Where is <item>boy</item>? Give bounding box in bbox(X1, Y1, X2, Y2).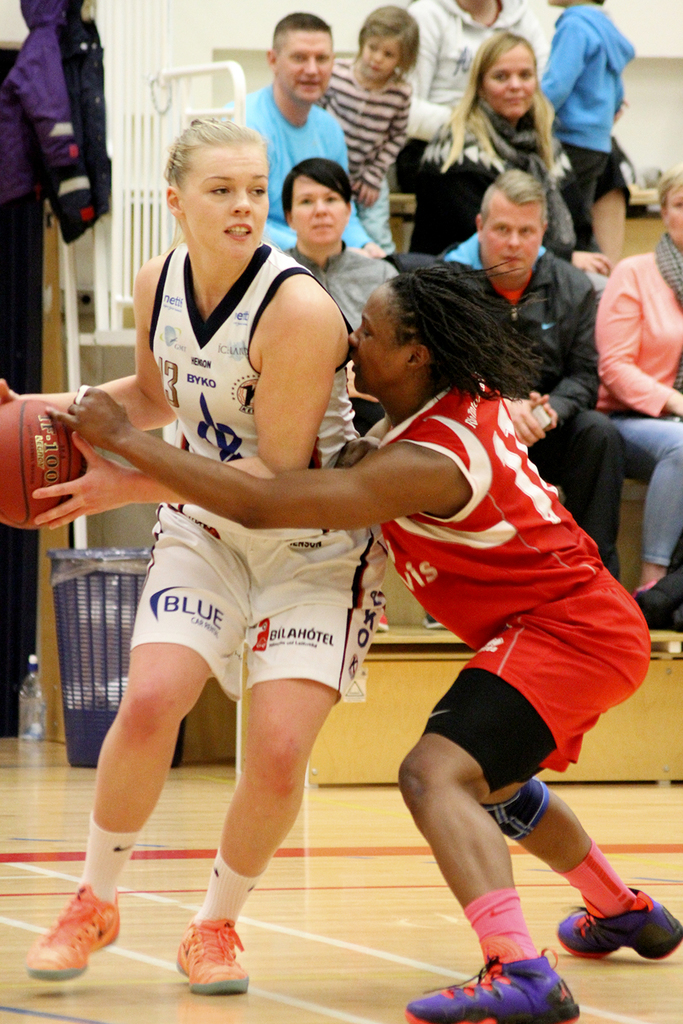
bbox(533, 0, 635, 248).
